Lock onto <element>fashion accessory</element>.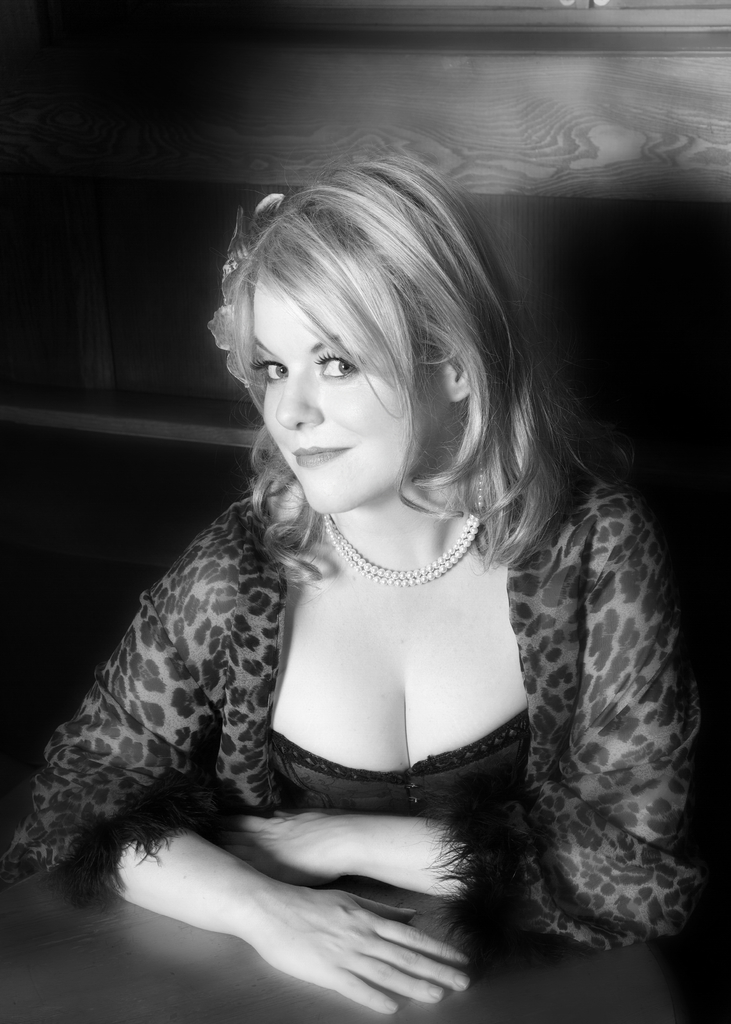
Locked: <bbox>207, 191, 285, 388</bbox>.
